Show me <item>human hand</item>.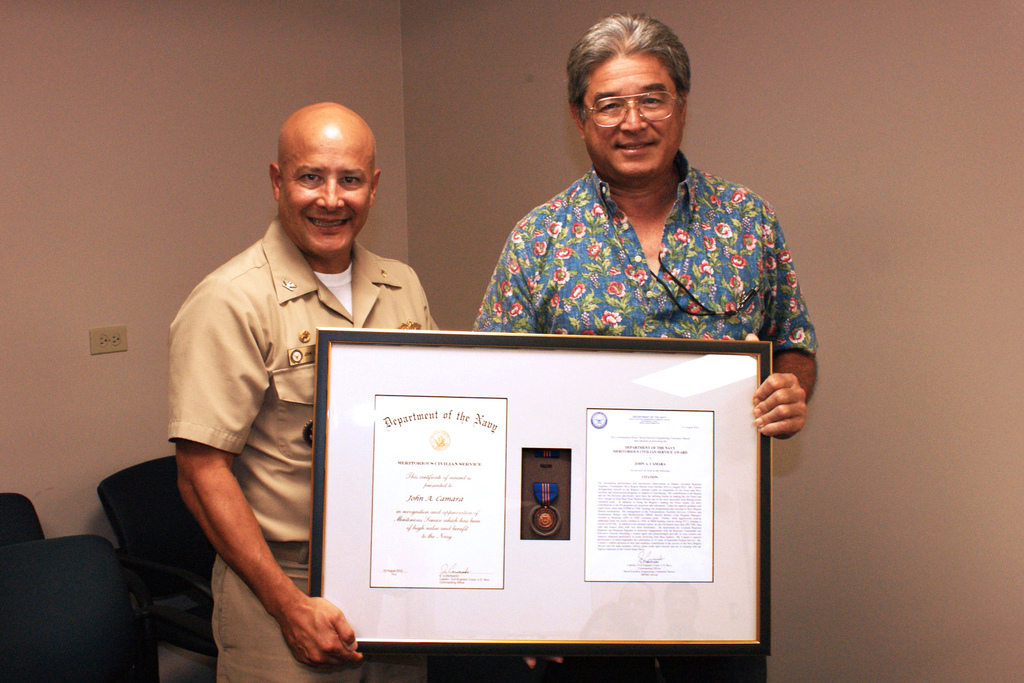
<item>human hand</item> is here: <region>522, 658, 565, 672</region>.
